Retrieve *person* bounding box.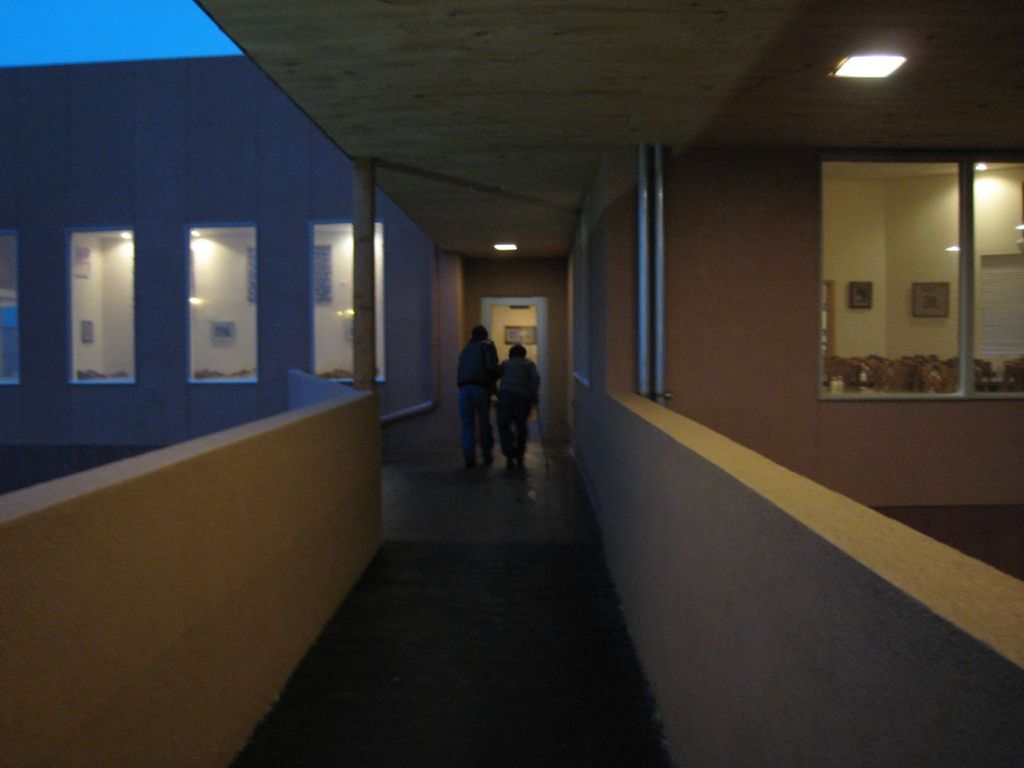
Bounding box: 495:344:539:484.
